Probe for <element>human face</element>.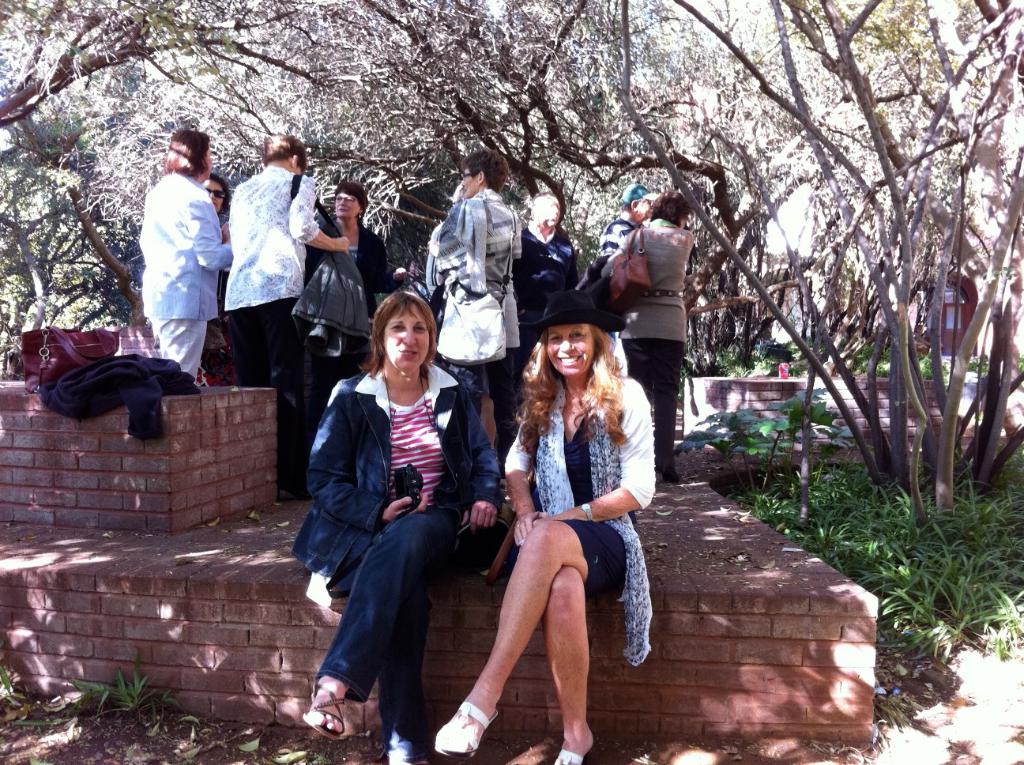
Probe result: region(547, 322, 596, 382).
